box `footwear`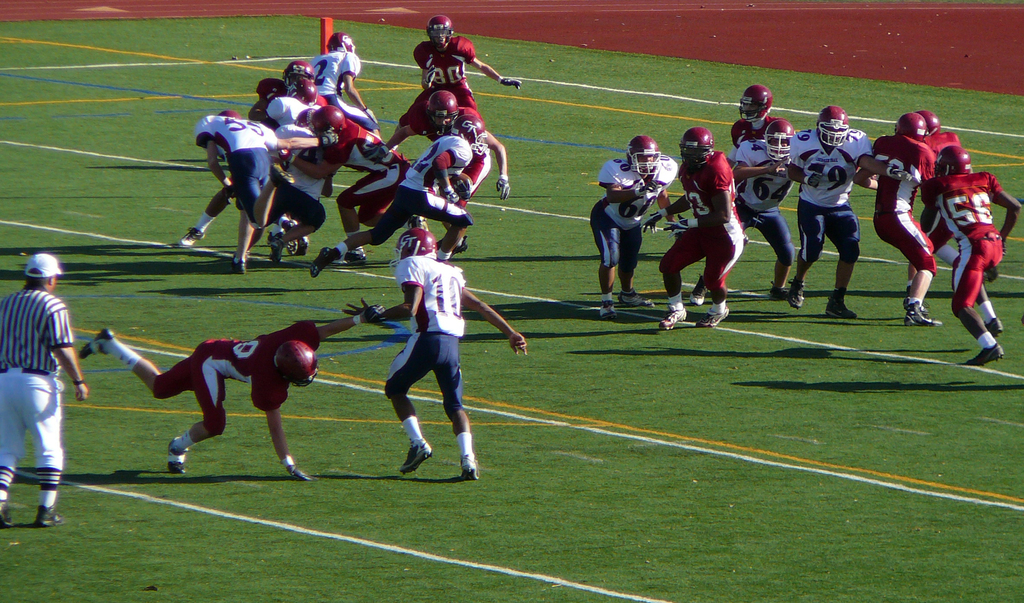
<bbox>765, 283, 788, 302</bbox>
